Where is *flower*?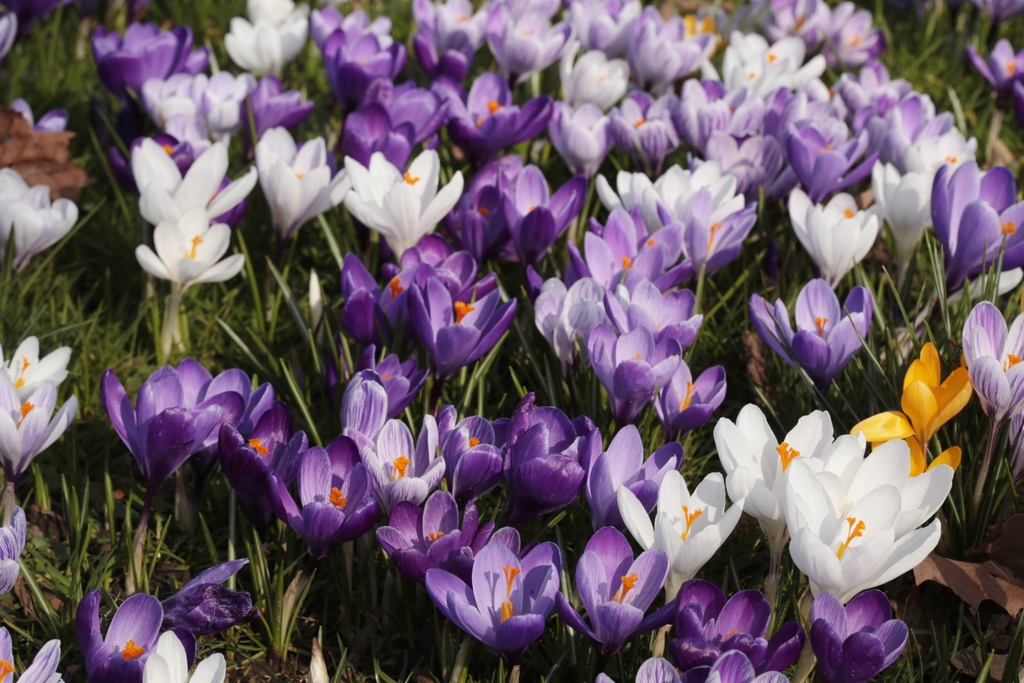
Rect(563, 0, 640, 53).
